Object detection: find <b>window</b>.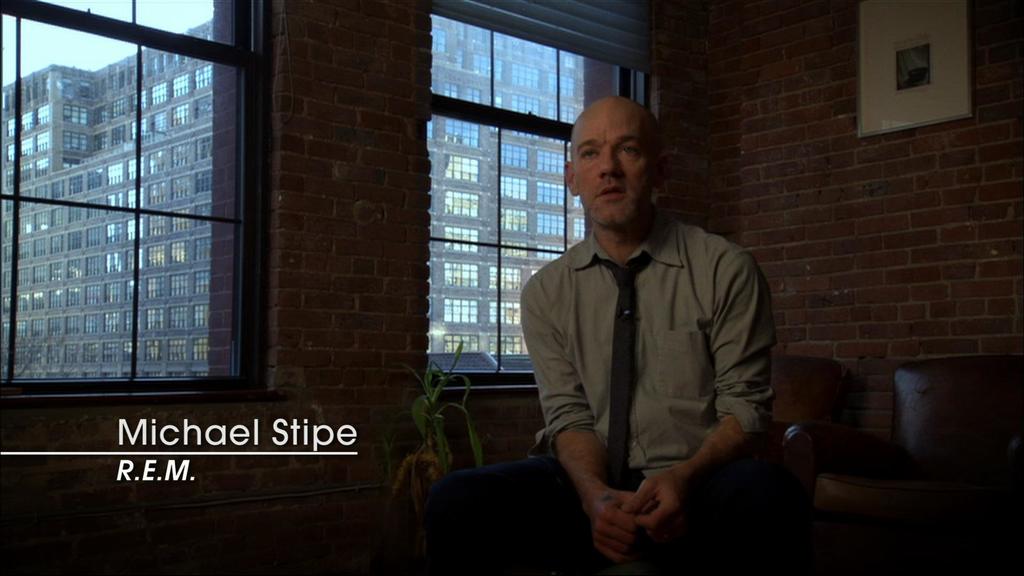
detection(171, 99, 191, 127).
